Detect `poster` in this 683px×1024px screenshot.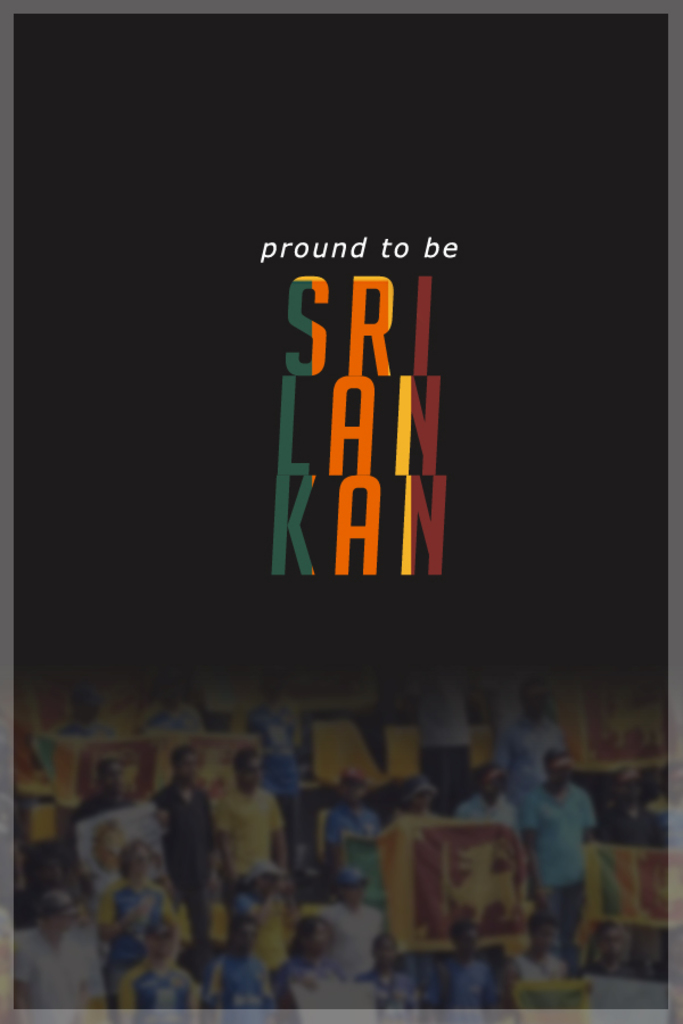
Detection: box(0, 0, 682, 1023).
